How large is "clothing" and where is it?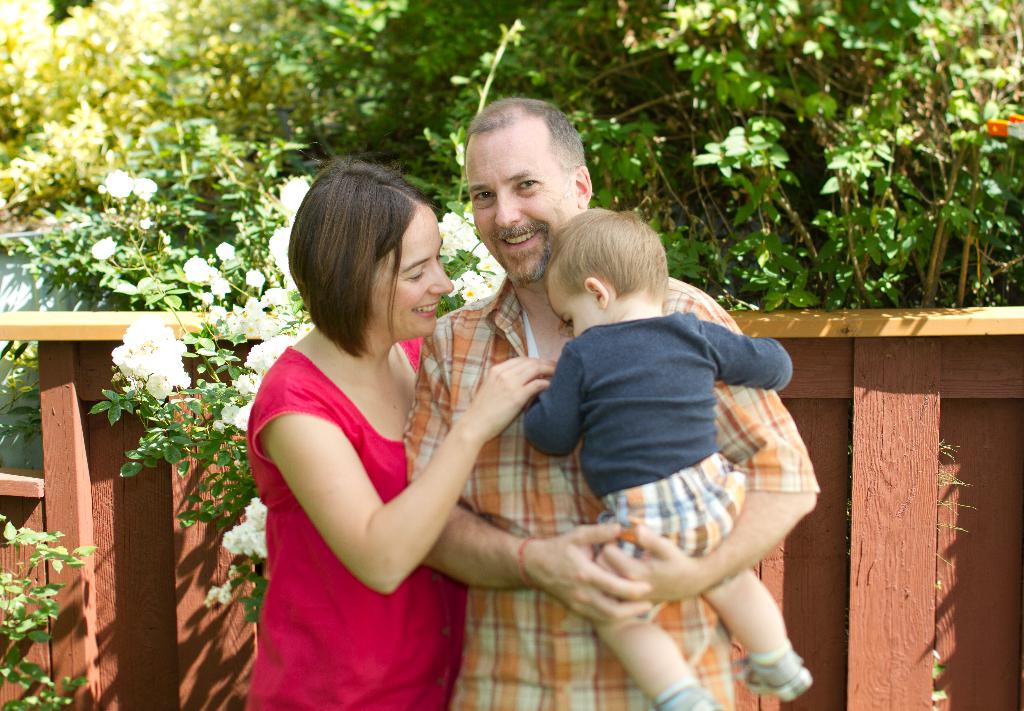
Bounding box: <box>402,276,831,710</box>.
